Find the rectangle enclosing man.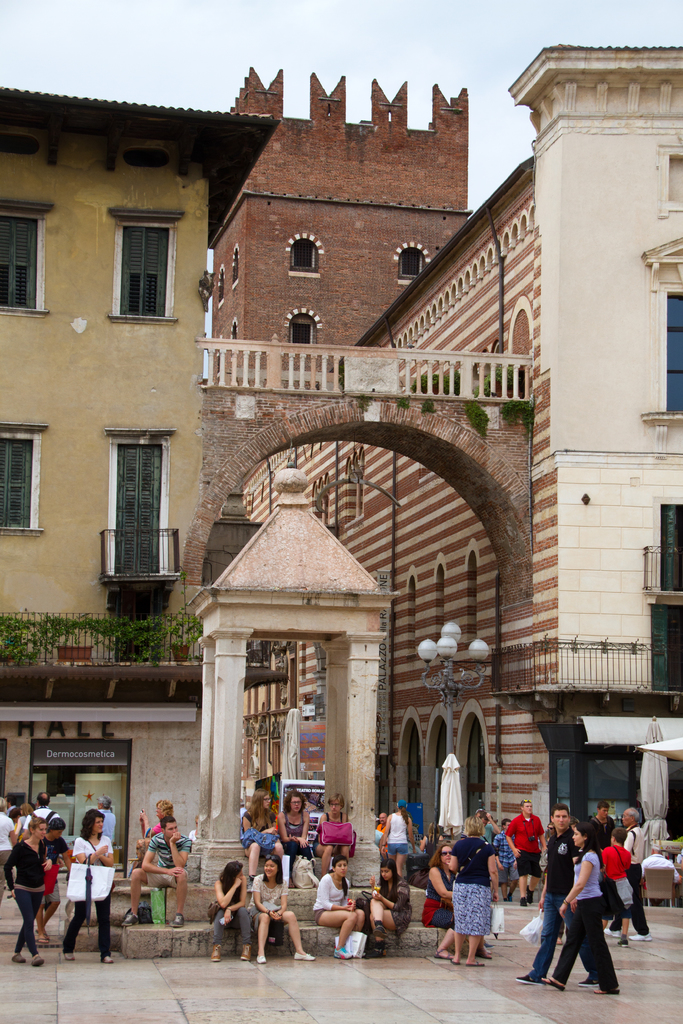
left=31, top=816, right=75, bottom=945.
